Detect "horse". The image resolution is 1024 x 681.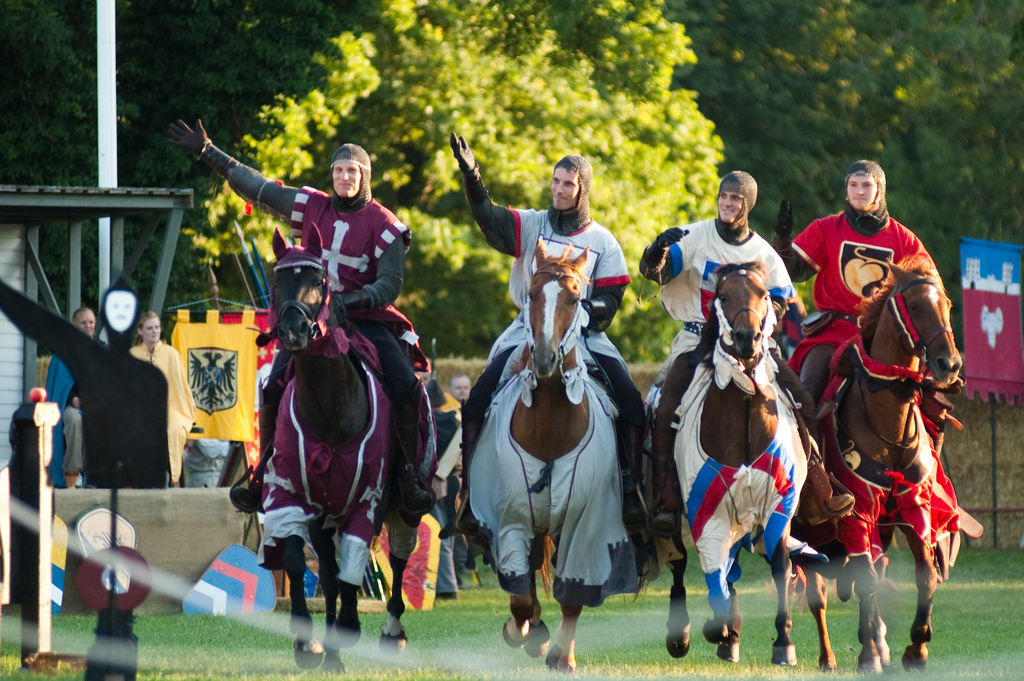
left=644, top=264, right=834, bottom=664.
